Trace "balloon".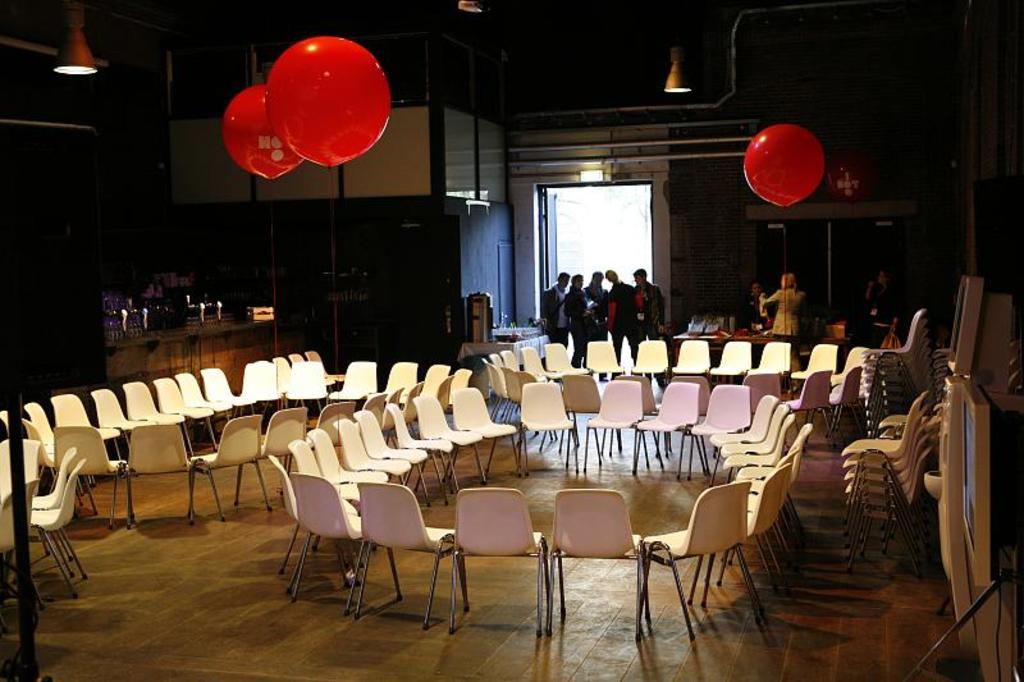
Traced to {"x1": 740, "y1": 123, "x2": 824, "y2": 212}.
